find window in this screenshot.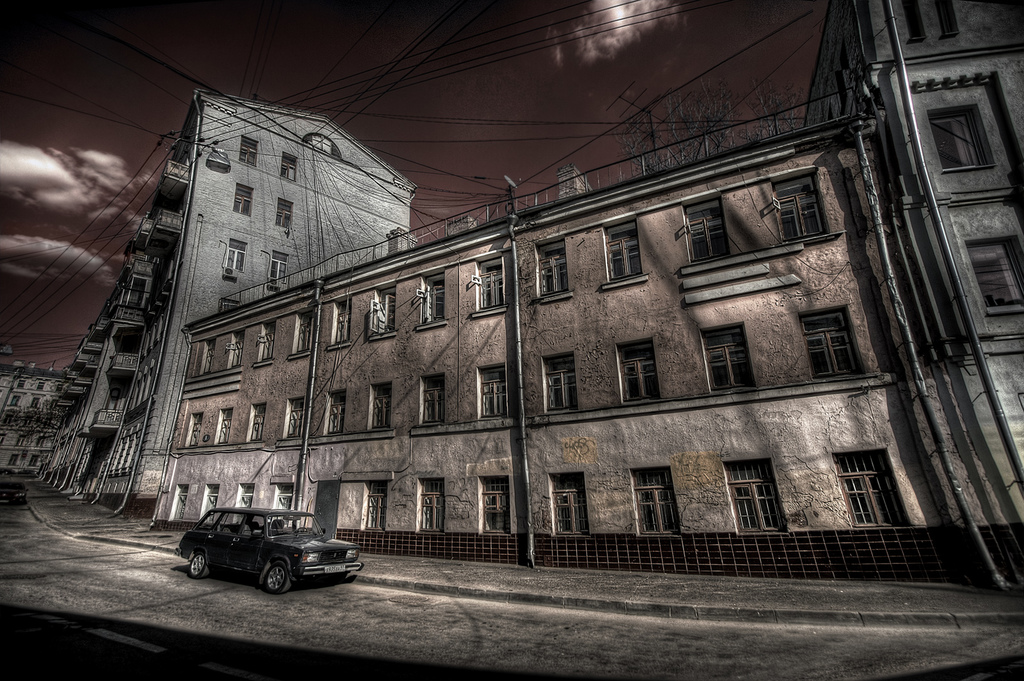
The bounding box for window is l=543, t=355, r=578, b=415.
